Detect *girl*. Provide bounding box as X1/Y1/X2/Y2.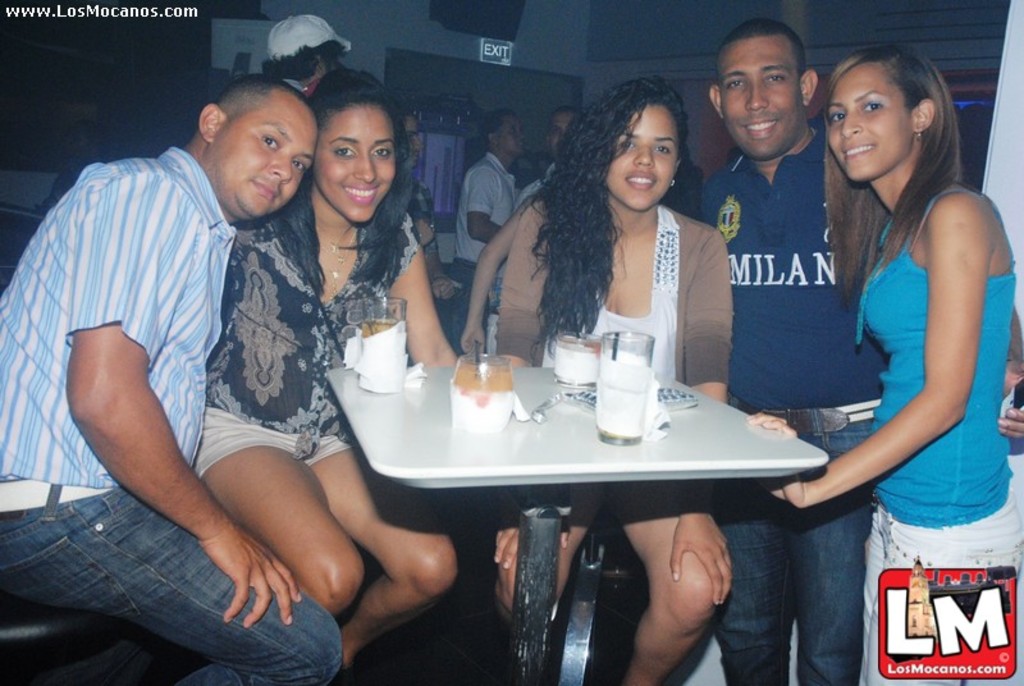
749/49/1023/685.
